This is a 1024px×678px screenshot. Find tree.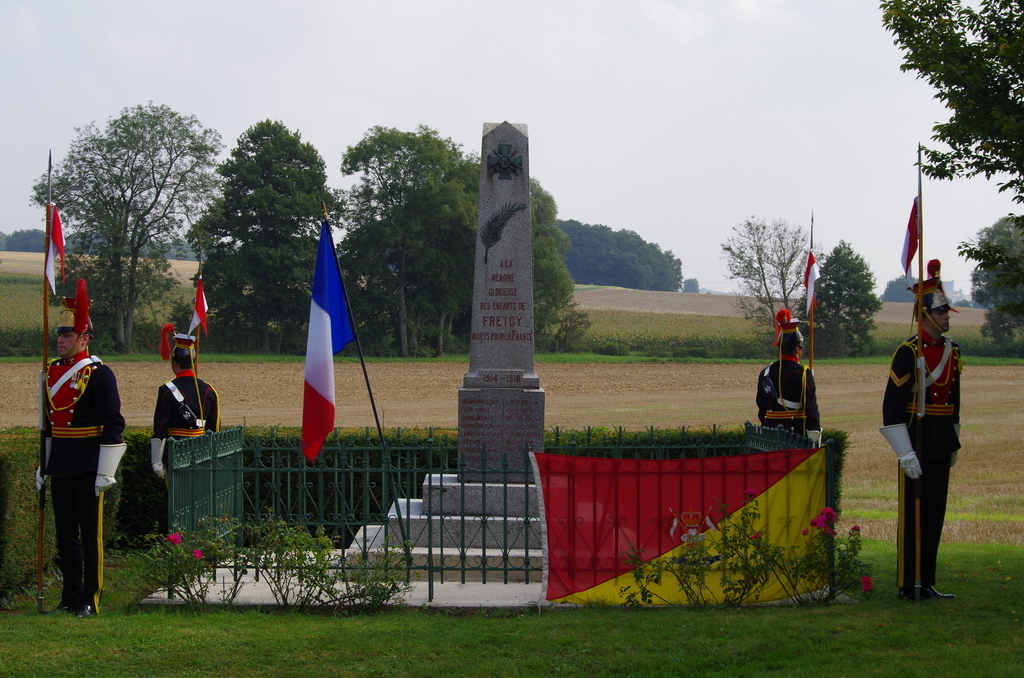
Bounding box: <box>397,155,573,352</box>.
